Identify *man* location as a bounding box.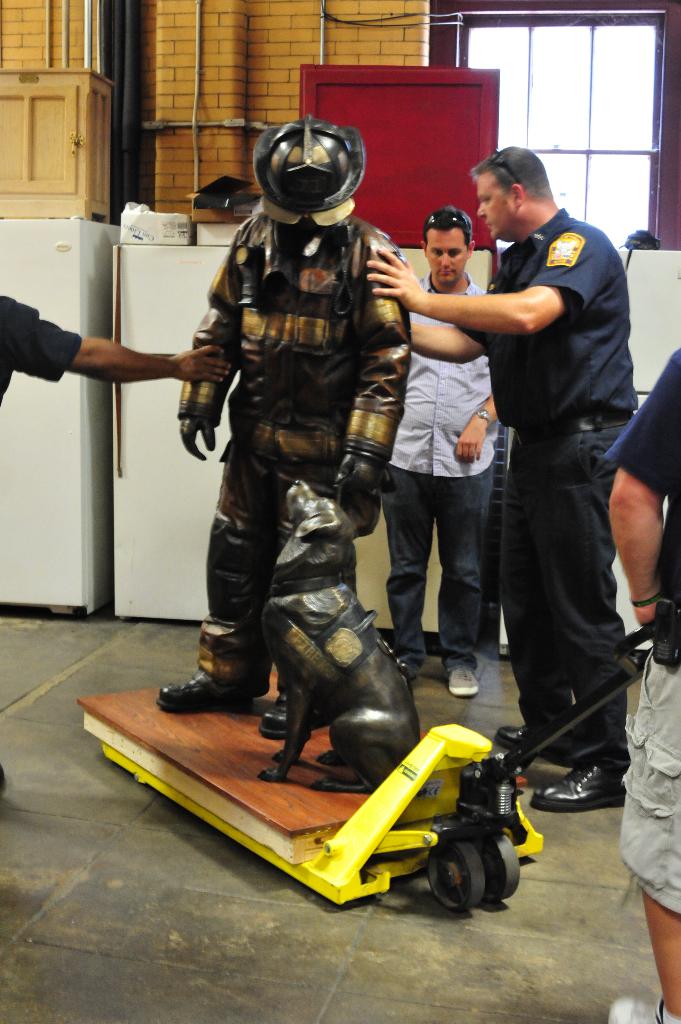
[605,344,680,1023].
